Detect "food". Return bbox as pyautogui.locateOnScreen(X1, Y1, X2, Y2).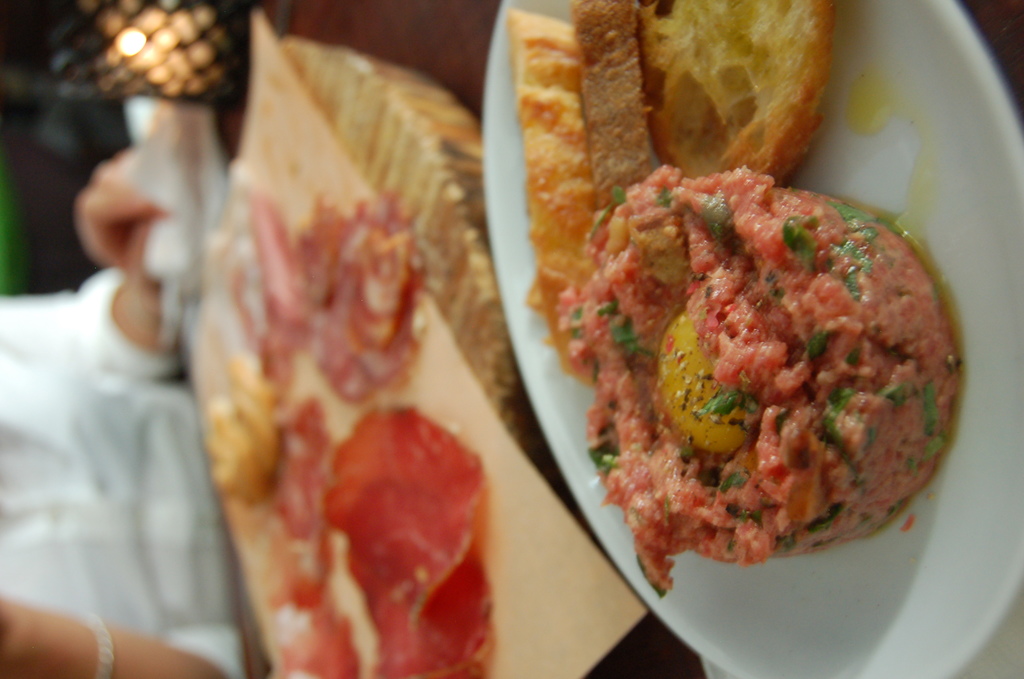
pyautogui.locateOnScreen(572, 0, 652, 208).
